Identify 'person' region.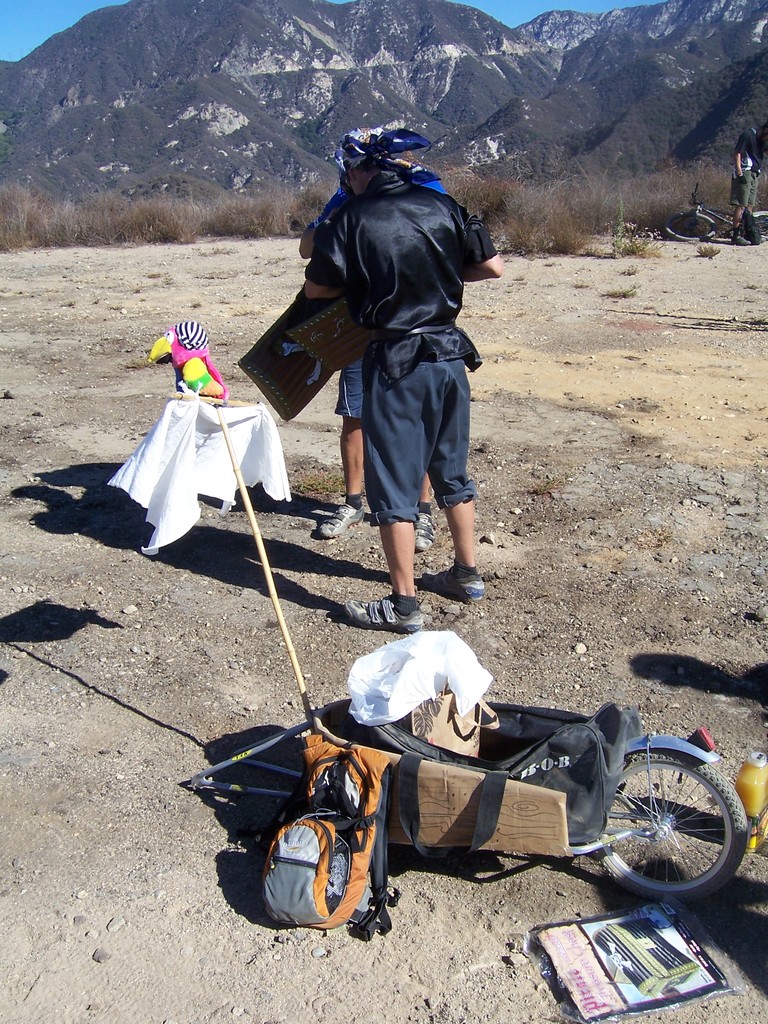
Region: locate(289, 125, 458, 555).
